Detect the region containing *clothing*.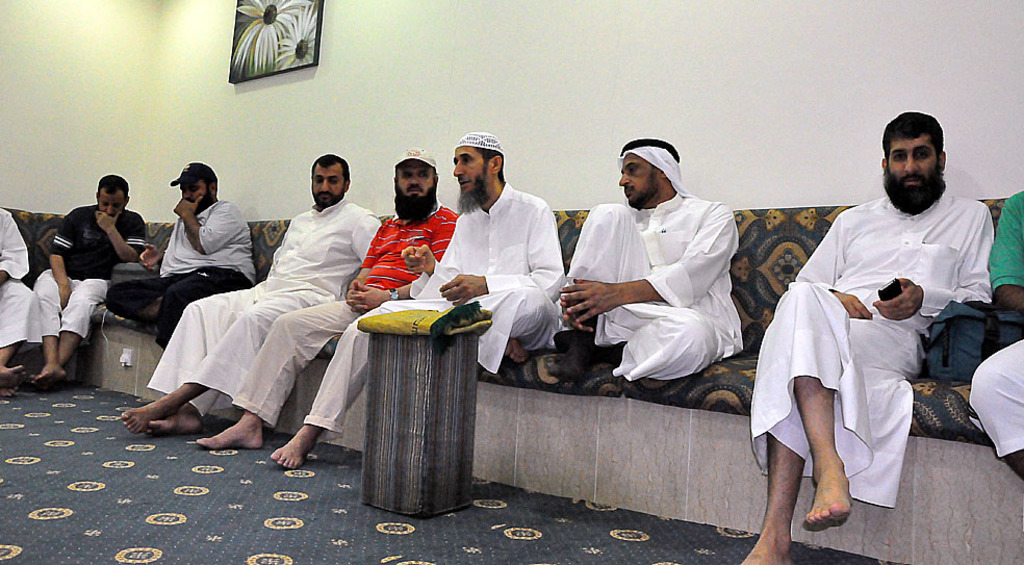
select_region(753, 188, 991, 506).
